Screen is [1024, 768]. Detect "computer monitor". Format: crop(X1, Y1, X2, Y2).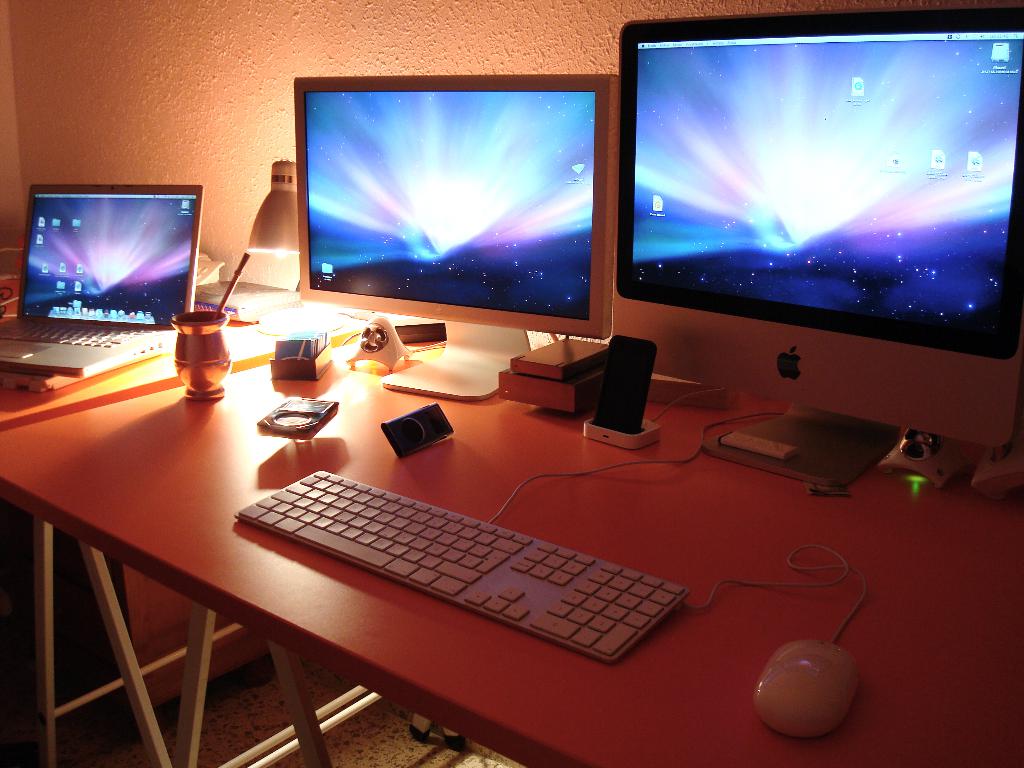
crop(294, 72, 614, 401).
